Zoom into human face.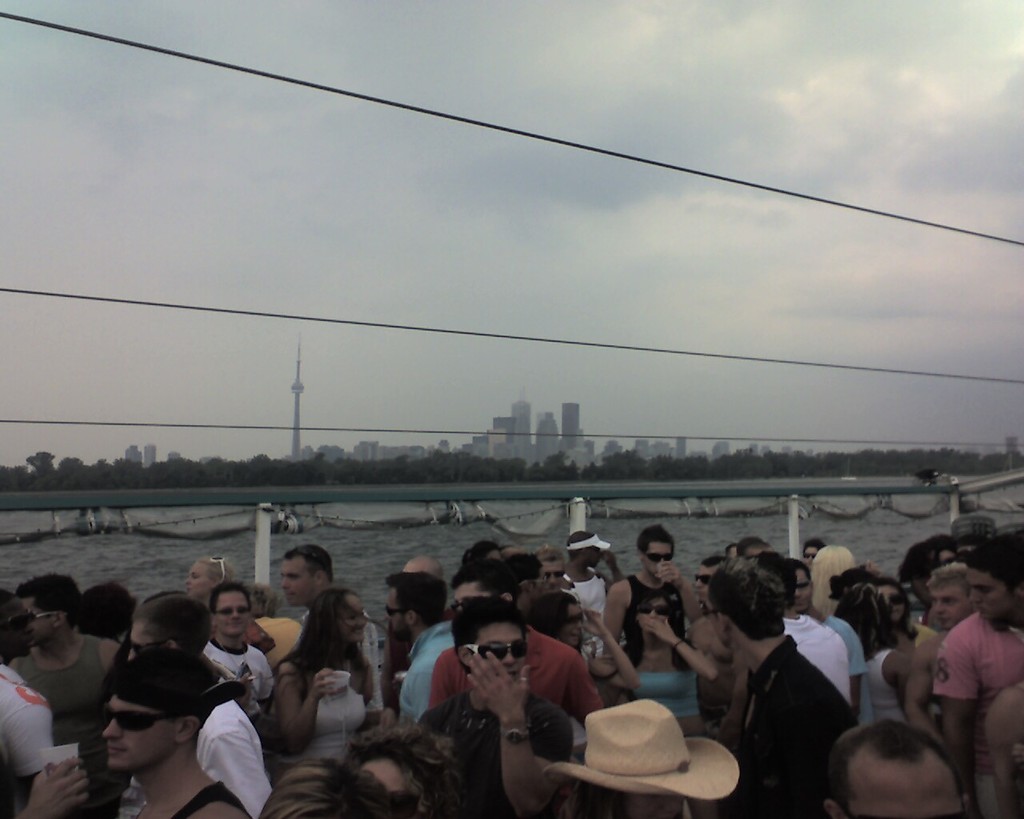
Zoom target: left=339, top=594, right=365, bottom=639.
